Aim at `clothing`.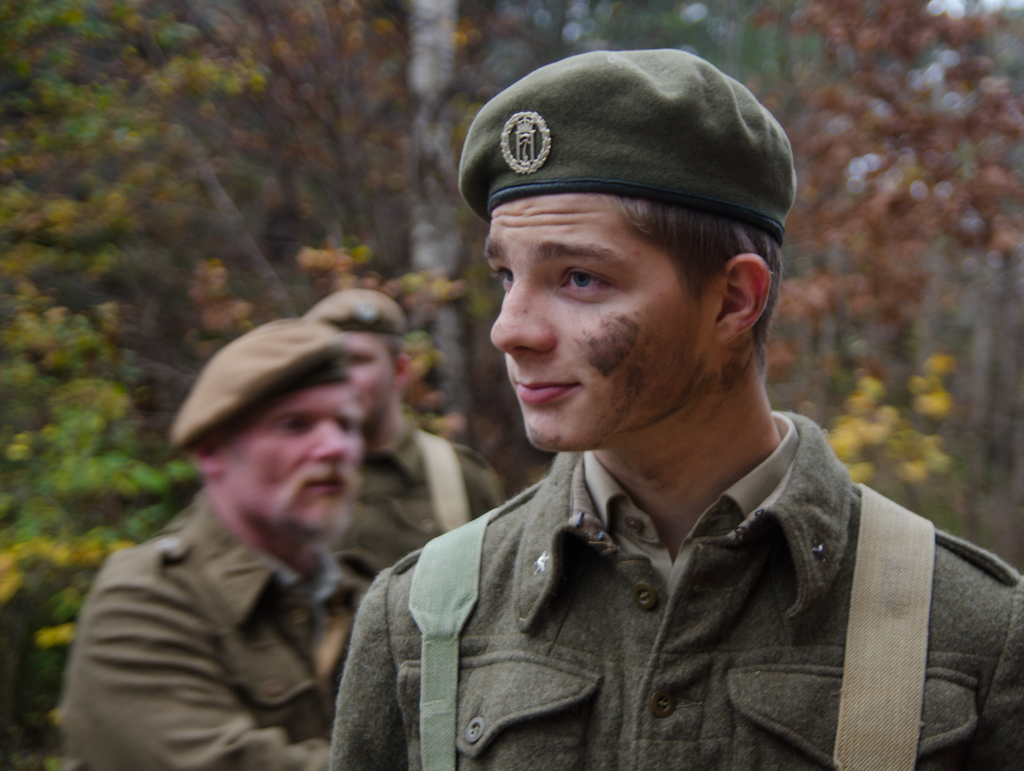
Aimed at 63, 508, 387, 770.
